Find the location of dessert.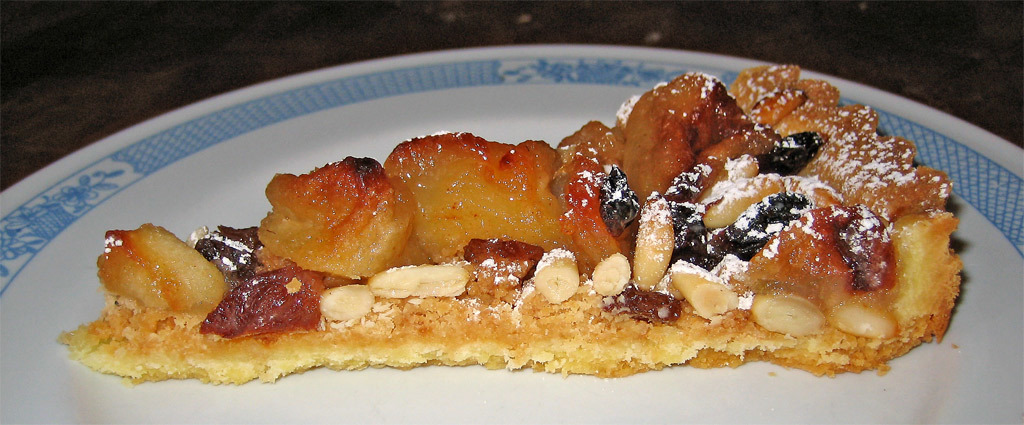
Location: {"x1": 62, "y1": 66, "x2": 972, "y2": 375}.
